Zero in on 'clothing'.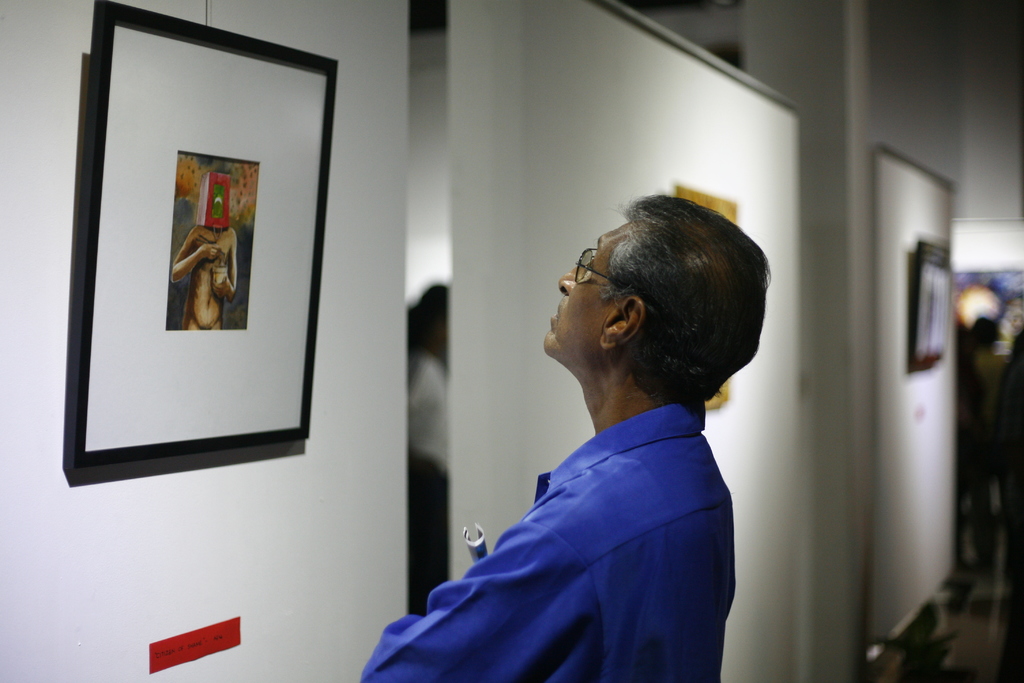
Zeroed in: locate(410, 344, 451, 472).
